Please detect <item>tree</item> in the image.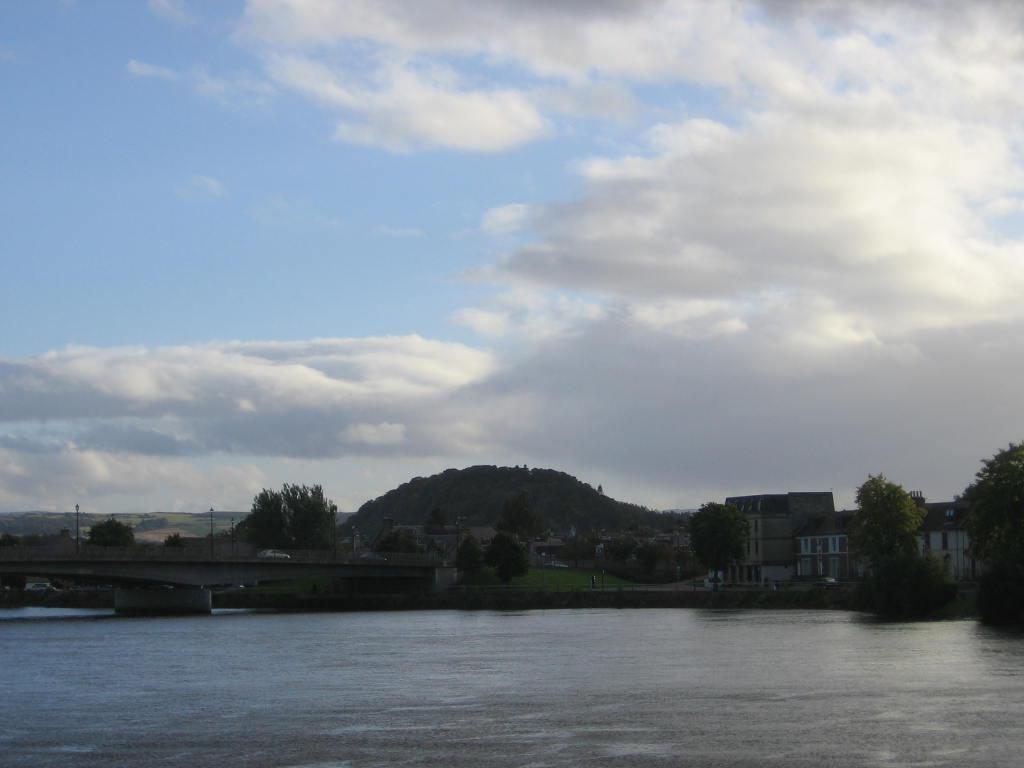
373:526:423:553.
